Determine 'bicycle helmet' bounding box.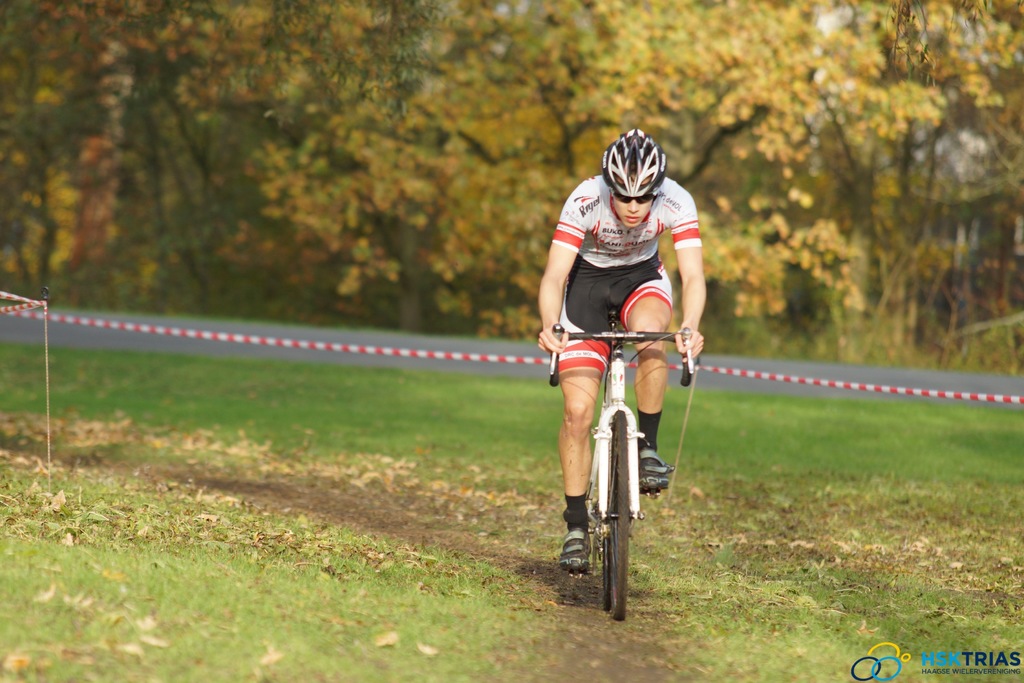
Determined: l=606, t=130, r=666, b=199.
